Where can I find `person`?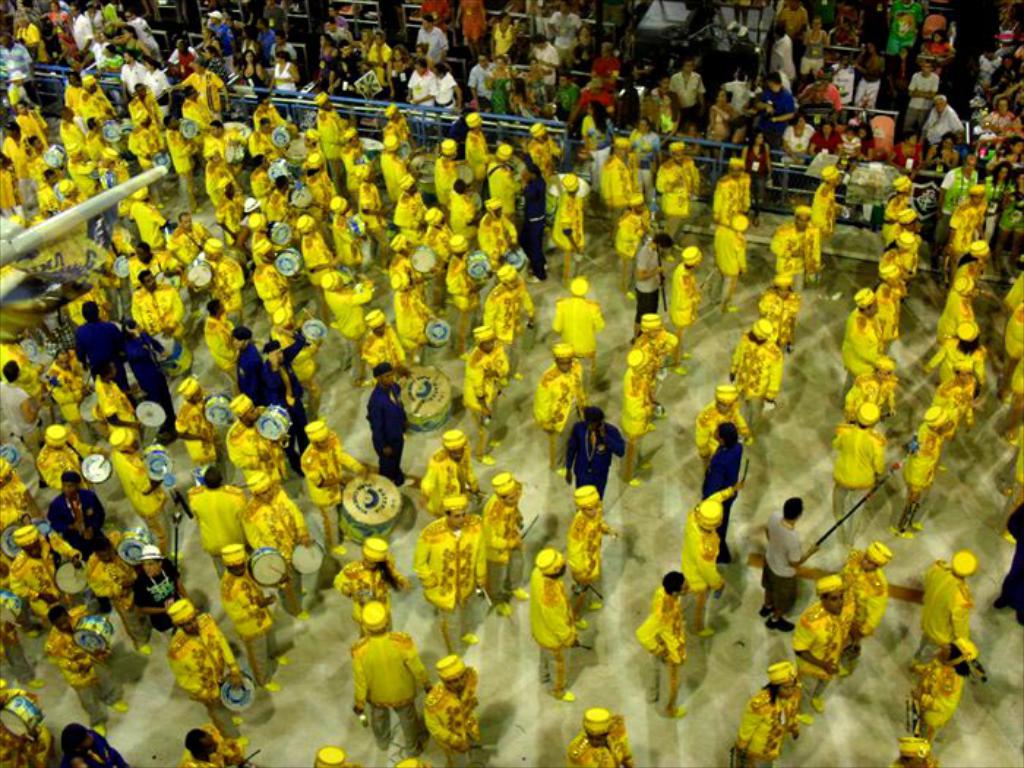
You can find it at locate(793, 582, 841, 726).
